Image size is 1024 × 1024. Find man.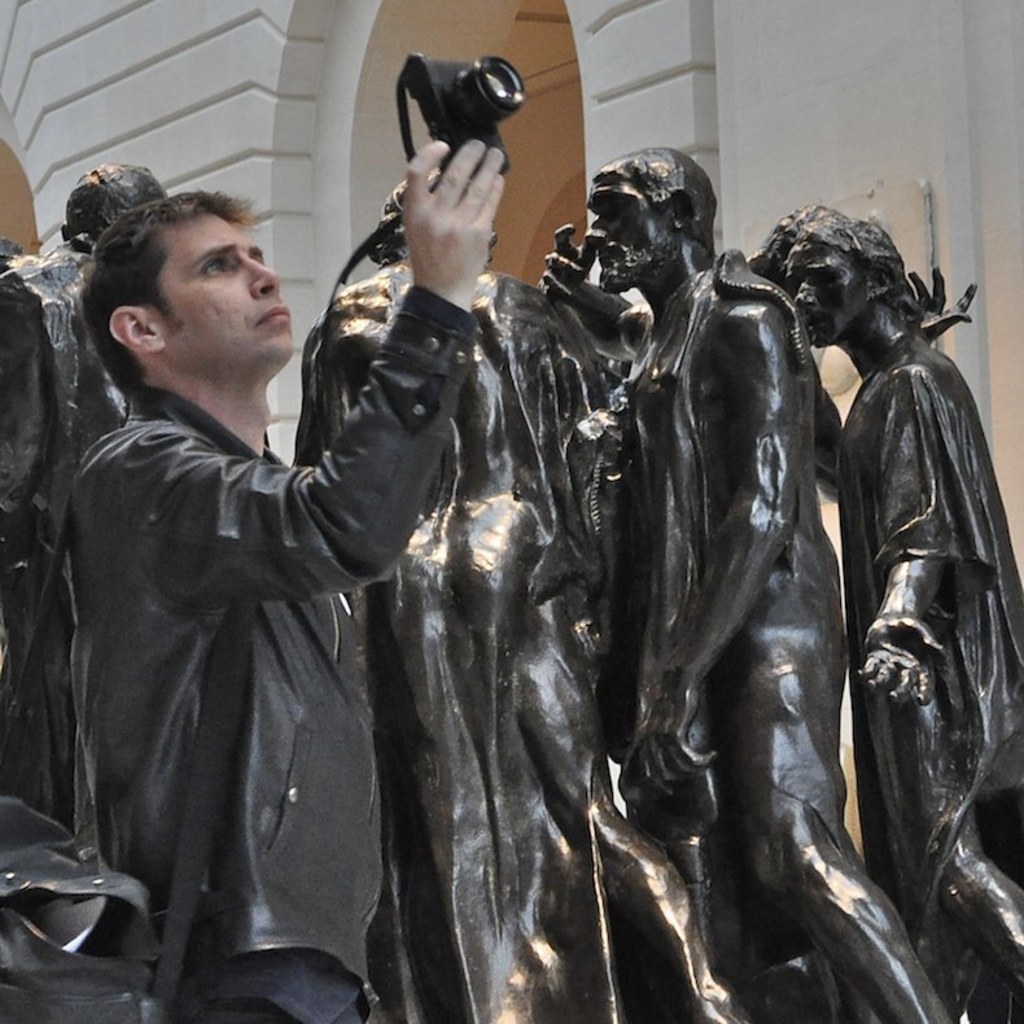
x1=531, y1=140, x2=948, y2=1023.
